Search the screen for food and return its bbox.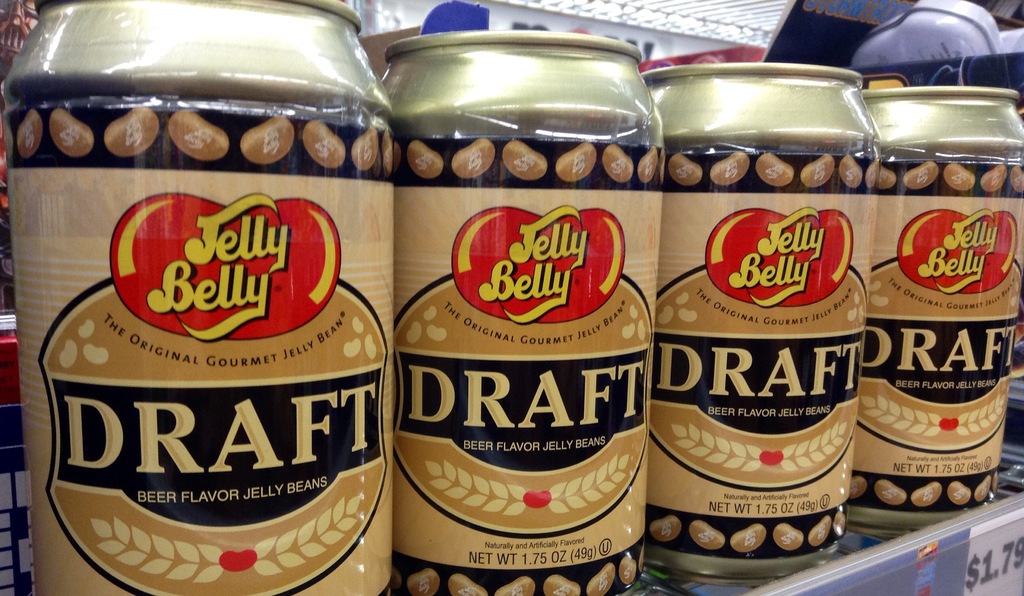
Found: (left=752, top=150, right=796, bottom=190).
